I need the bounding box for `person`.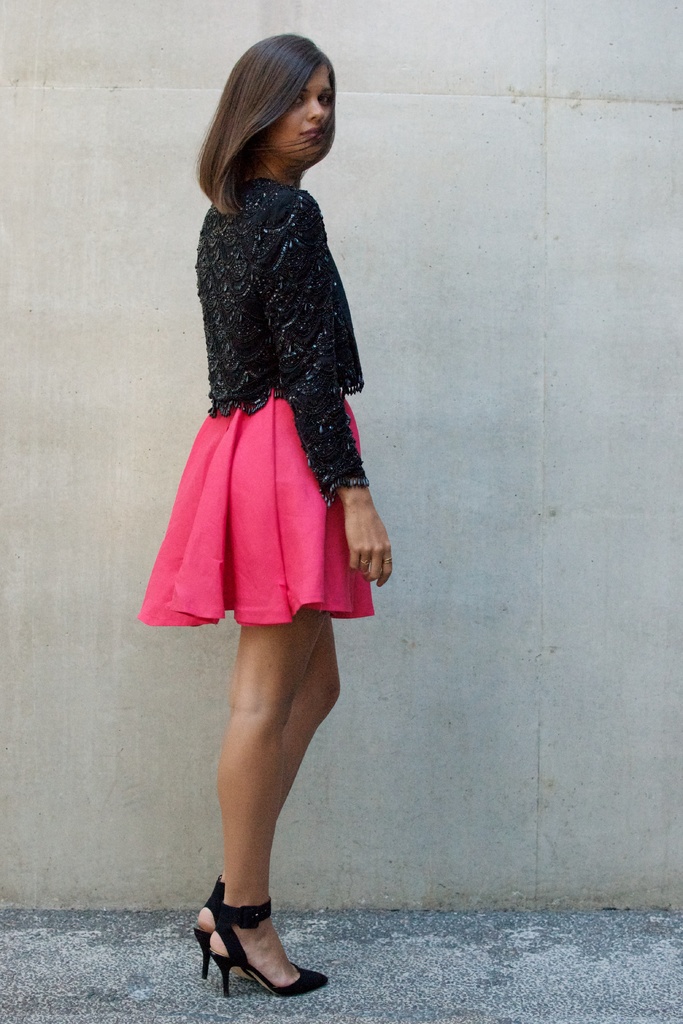
Here it is: 147 2 402 1014.
